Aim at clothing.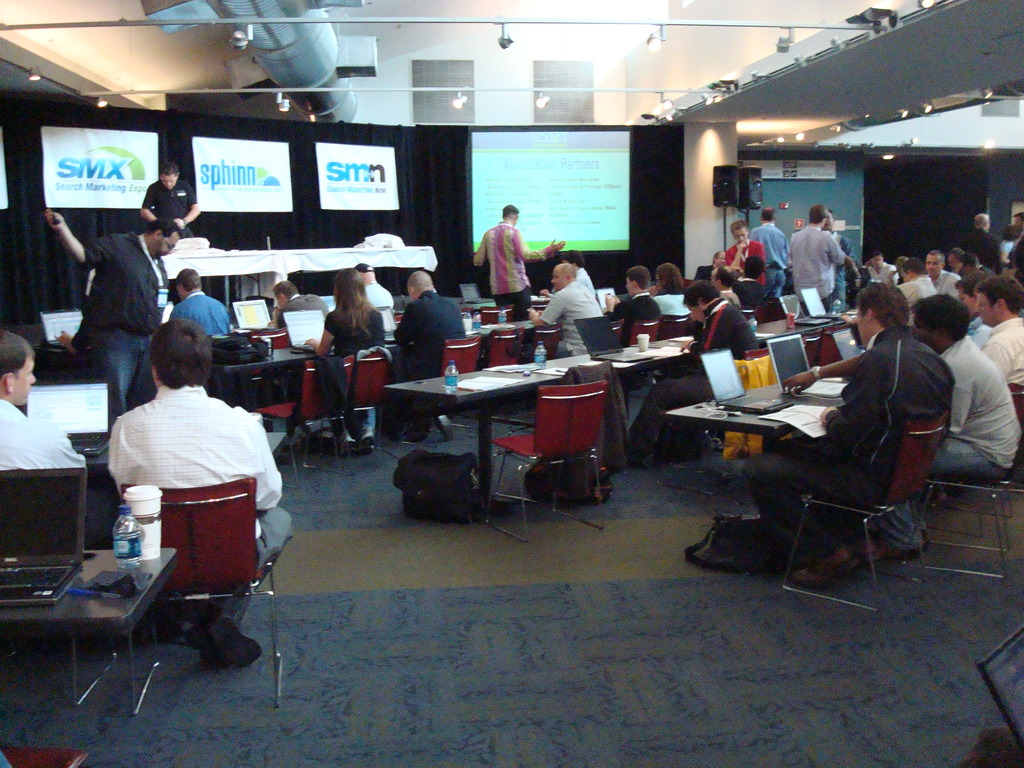
Aimed at Rect(317, 300, 393, 437).
